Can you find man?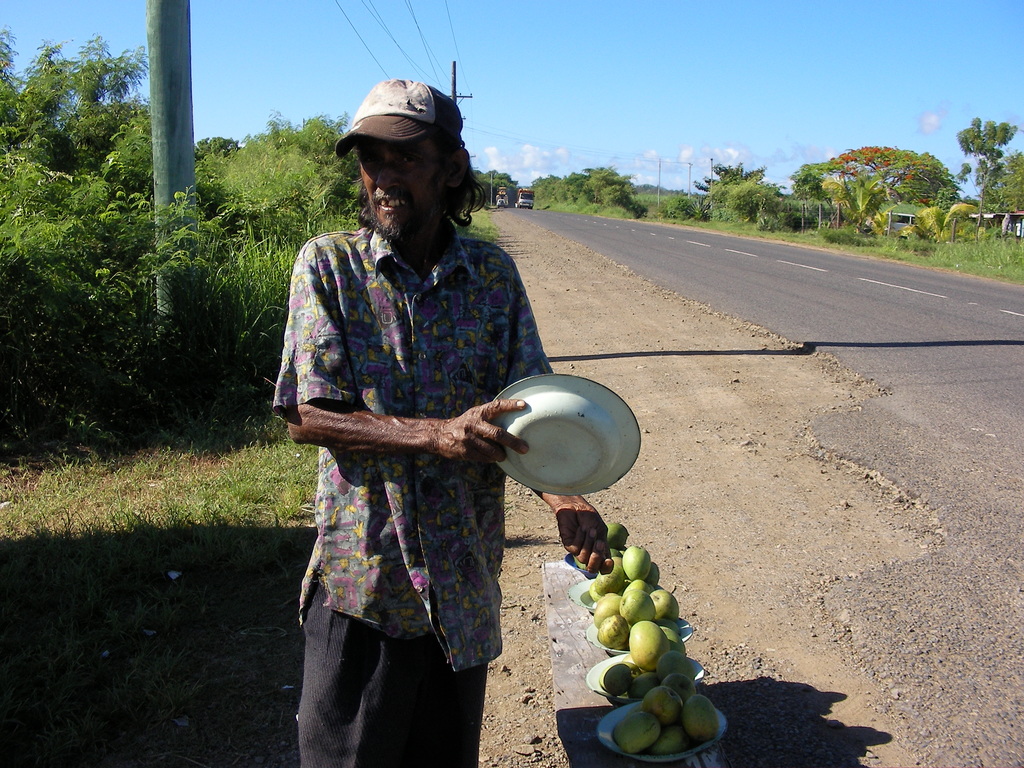
Yes, bounding box: bbox=(271, 75, 608, 767).
